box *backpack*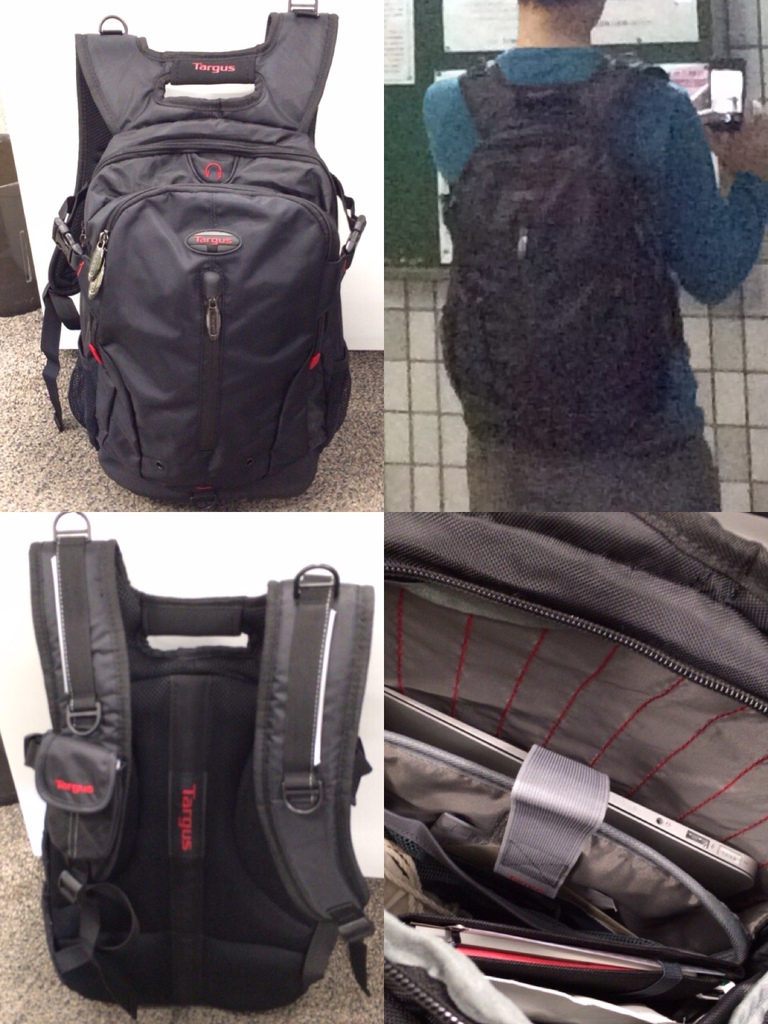
detection(429, 61, 691, 468)
